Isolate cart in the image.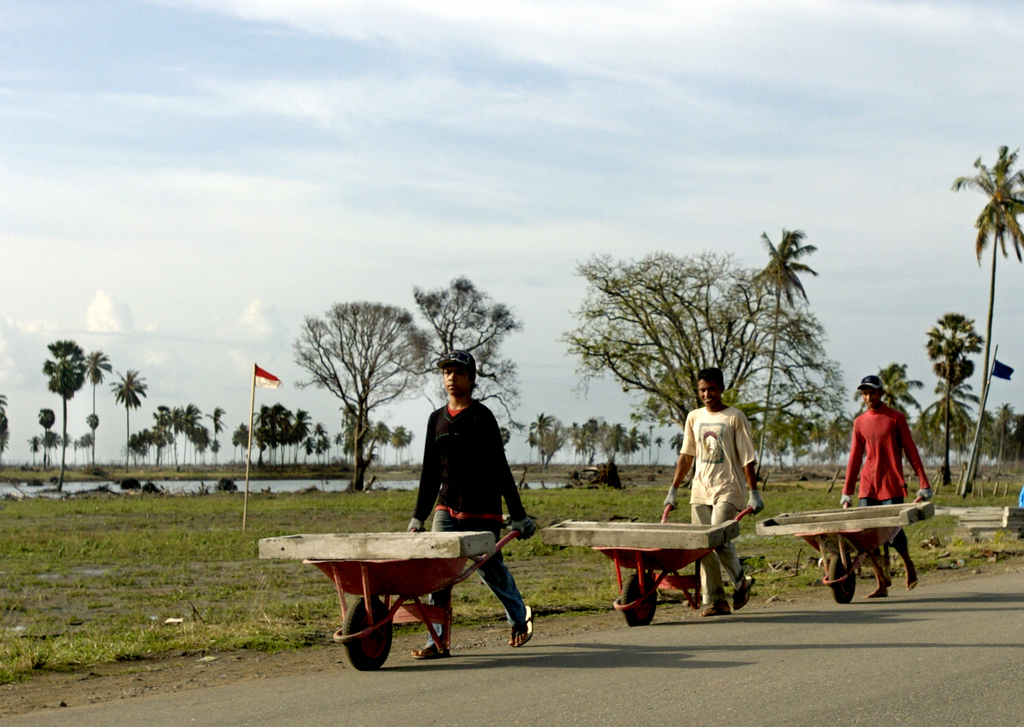
Isolated region: crop(589, 506, 755, 627).
